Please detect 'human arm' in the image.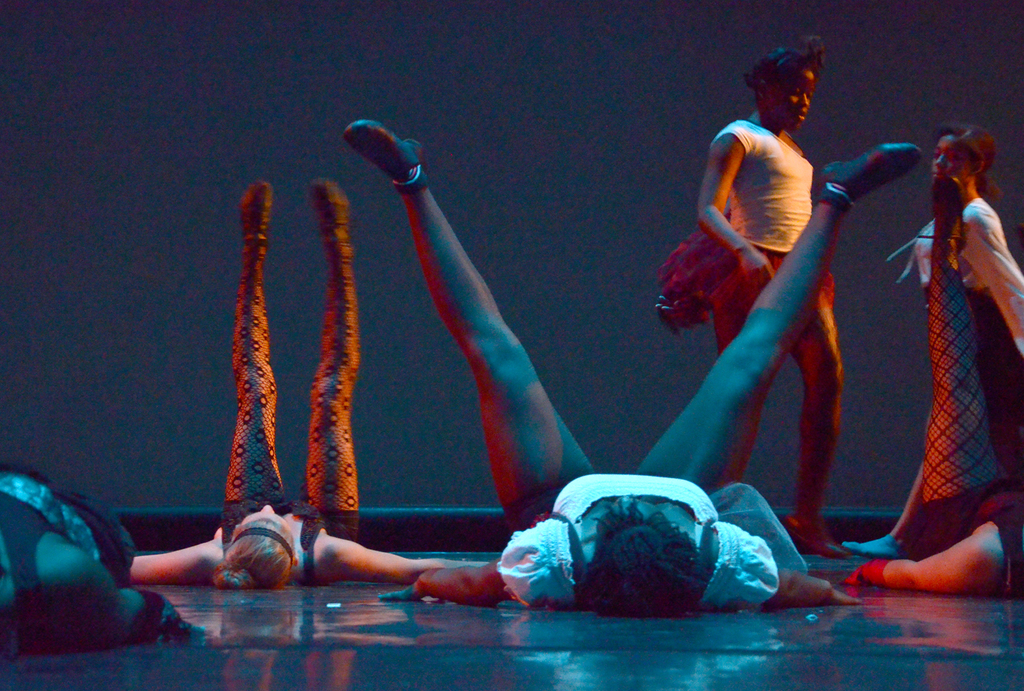
<bbox>321, 537, 491, 587</bbox>.
